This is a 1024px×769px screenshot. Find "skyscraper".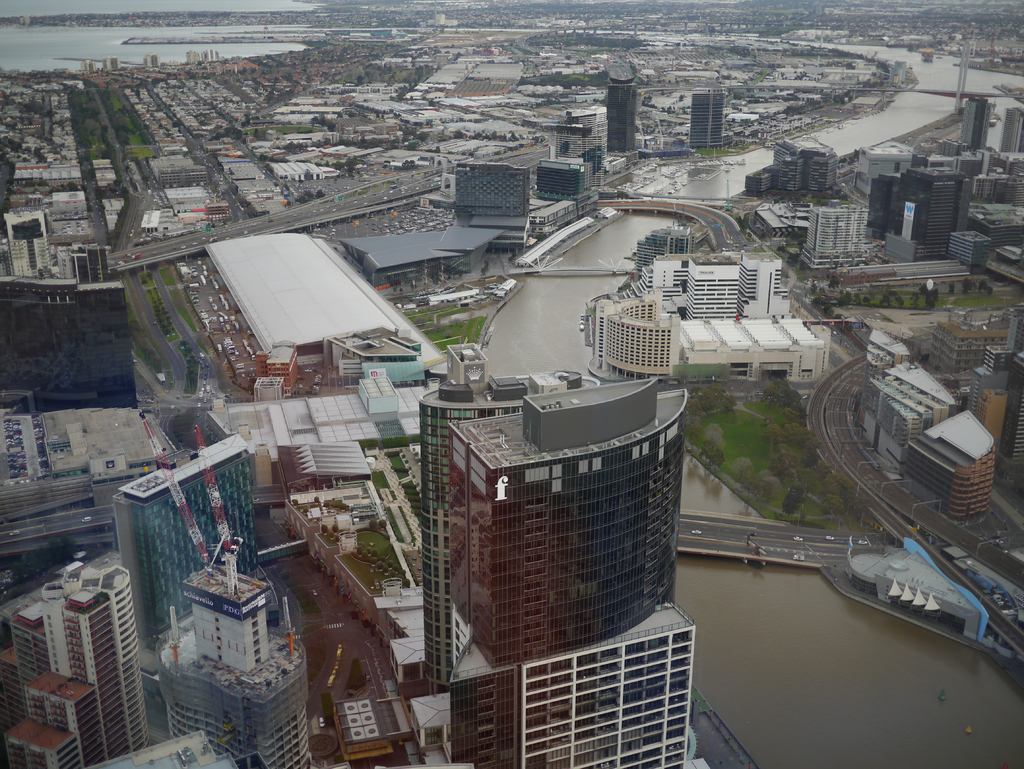
Bounding box: bbox=[884, 402, 993, 516].
